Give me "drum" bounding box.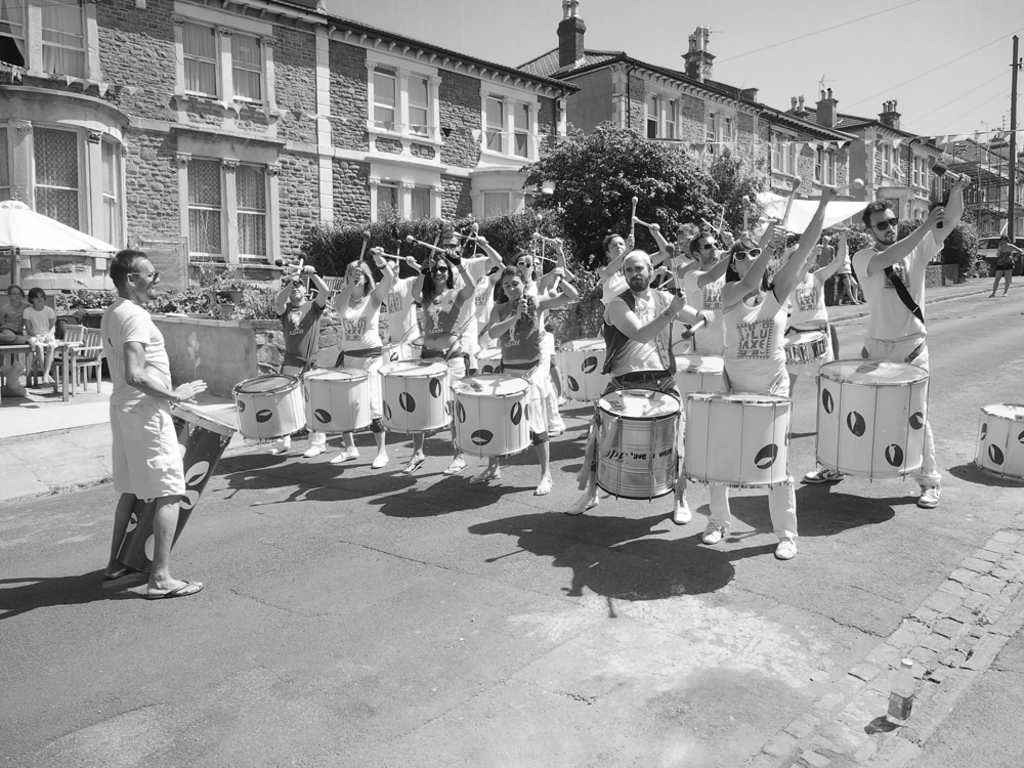
l=301, t=368, r=370, b=432.
